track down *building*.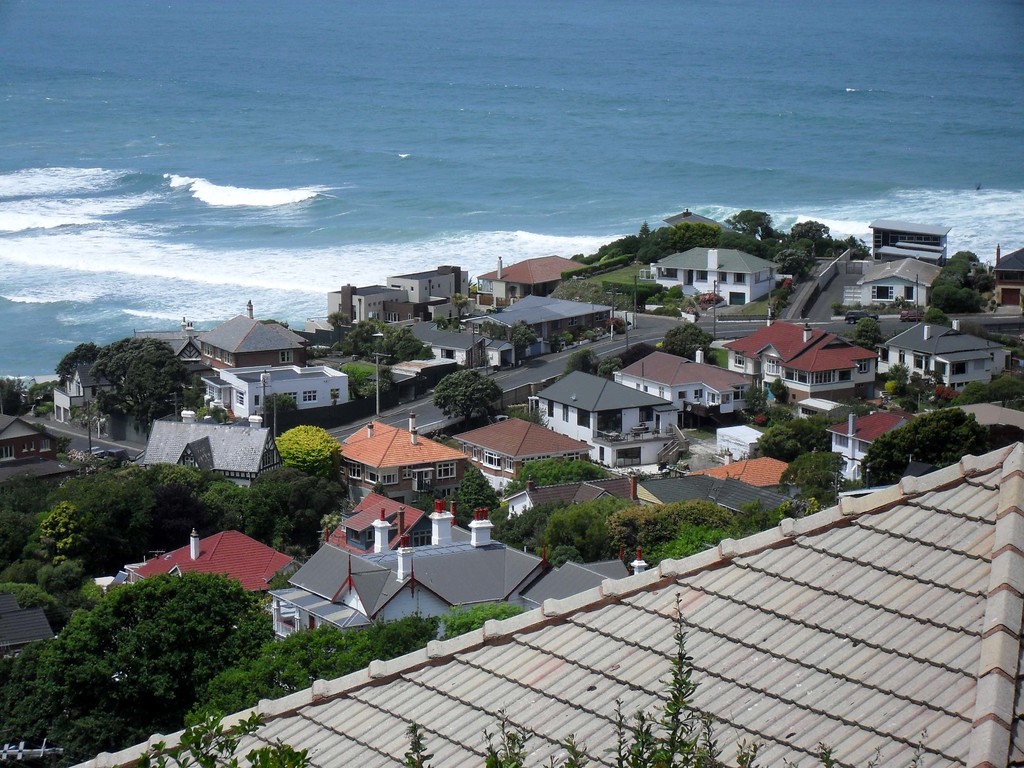
Tracked to detection(538, 375, 680, 467).
